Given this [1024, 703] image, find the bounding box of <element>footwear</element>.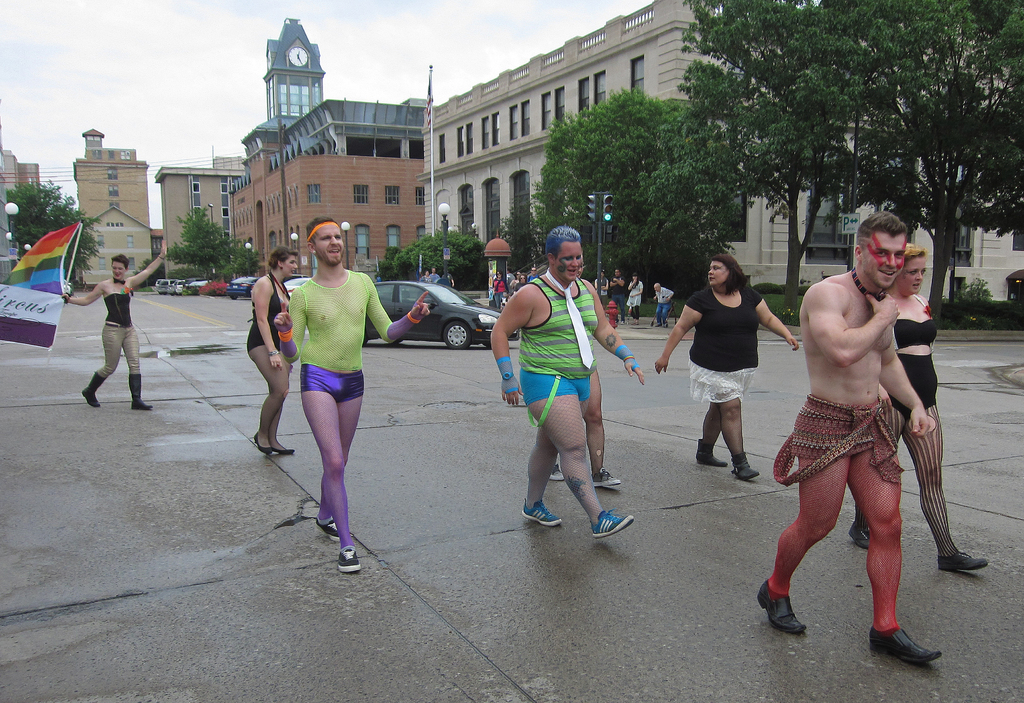
127, 371, 152, 409.
